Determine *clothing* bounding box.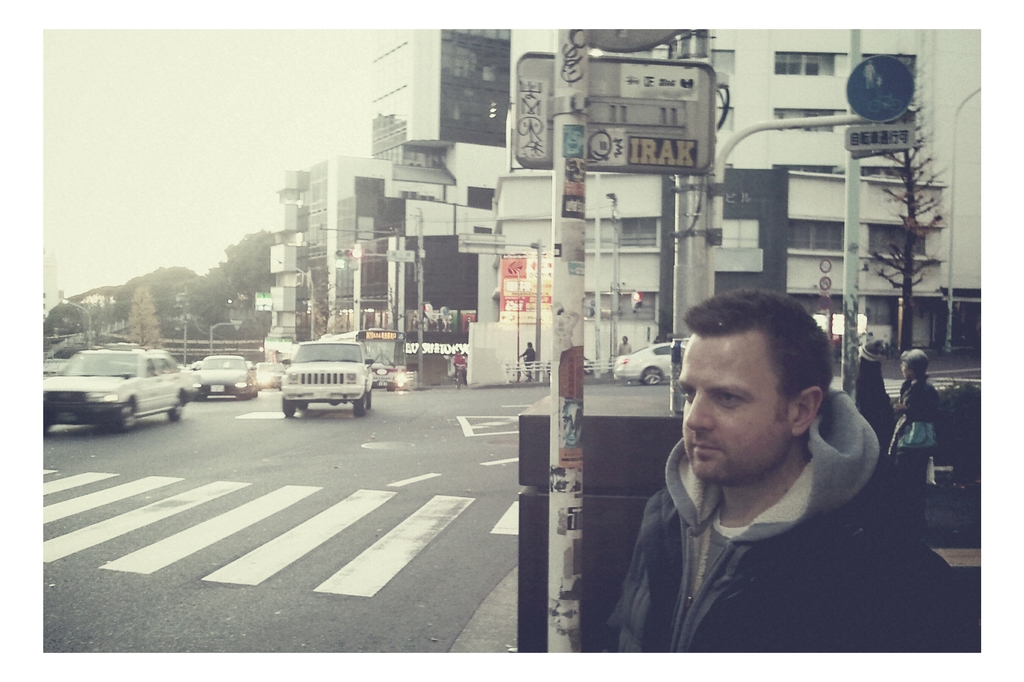
Determined: [x1=888, y1=381, x2=940, y2=514].
